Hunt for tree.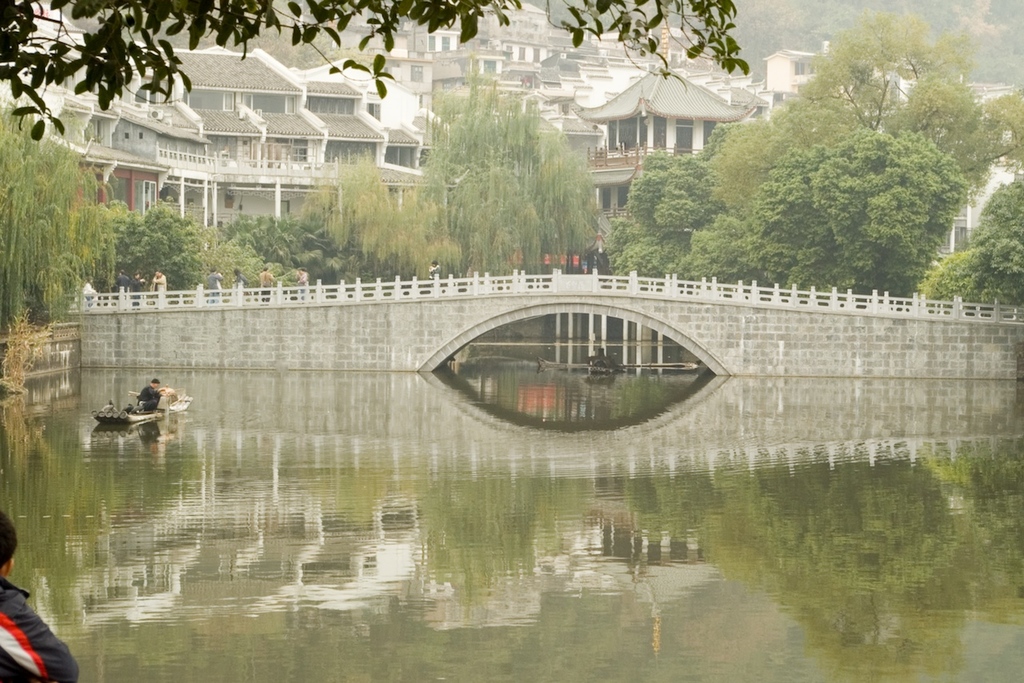
Hunted down at 205/214/345/284.
